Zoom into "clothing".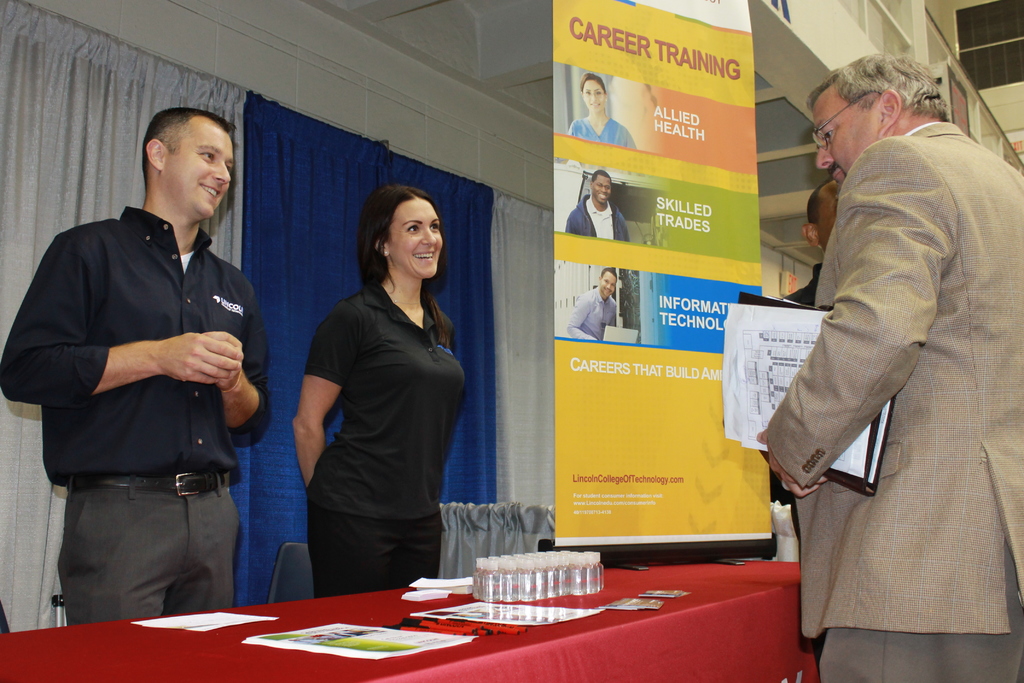
Zoom target: rect(566, 113, 635, 148).
